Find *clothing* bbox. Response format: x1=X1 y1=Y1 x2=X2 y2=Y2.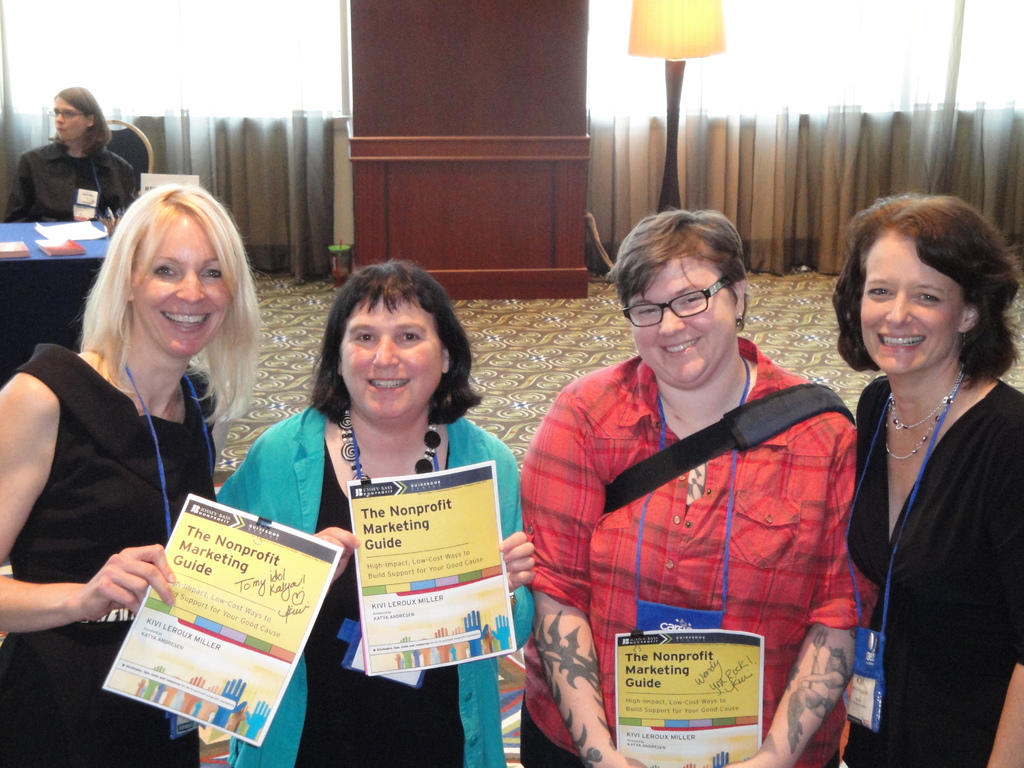
x1=3 y1=140 x2=136 y2=225.
